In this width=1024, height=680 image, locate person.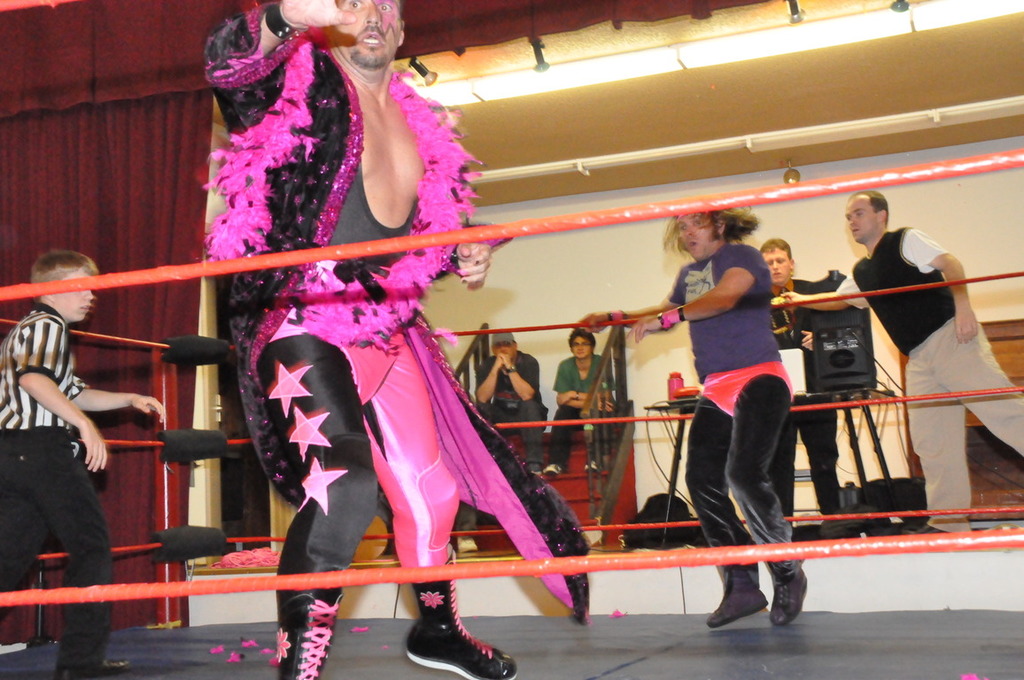
Bounding box: Rect(762, 189, 1023, 537).
